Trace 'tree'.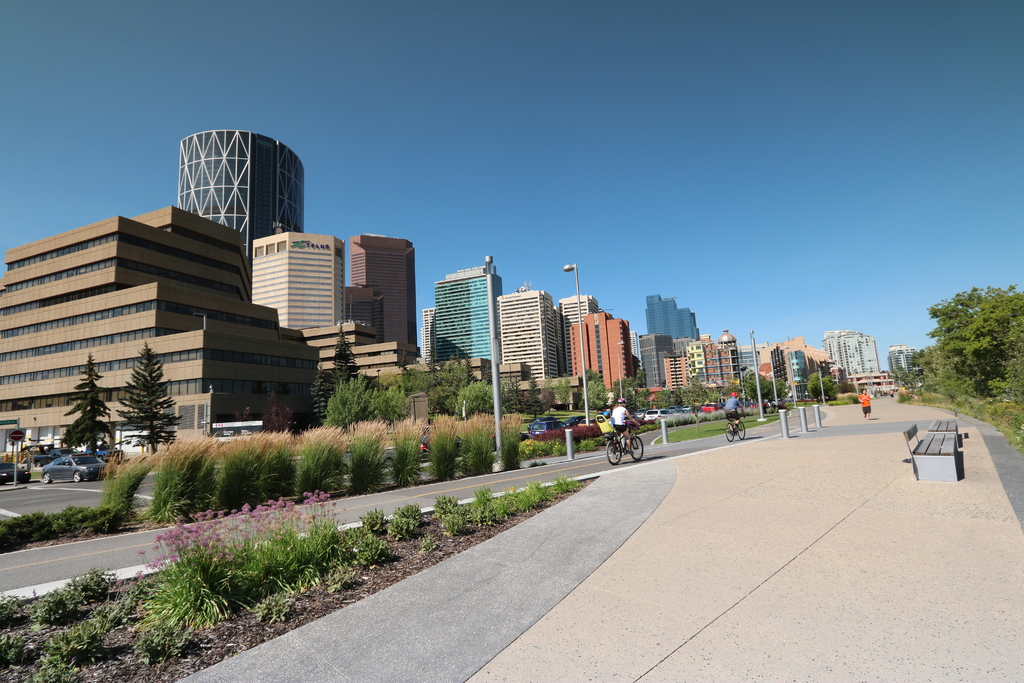
Traced to (x1=573, y1=370, x2=609, y2=400).
